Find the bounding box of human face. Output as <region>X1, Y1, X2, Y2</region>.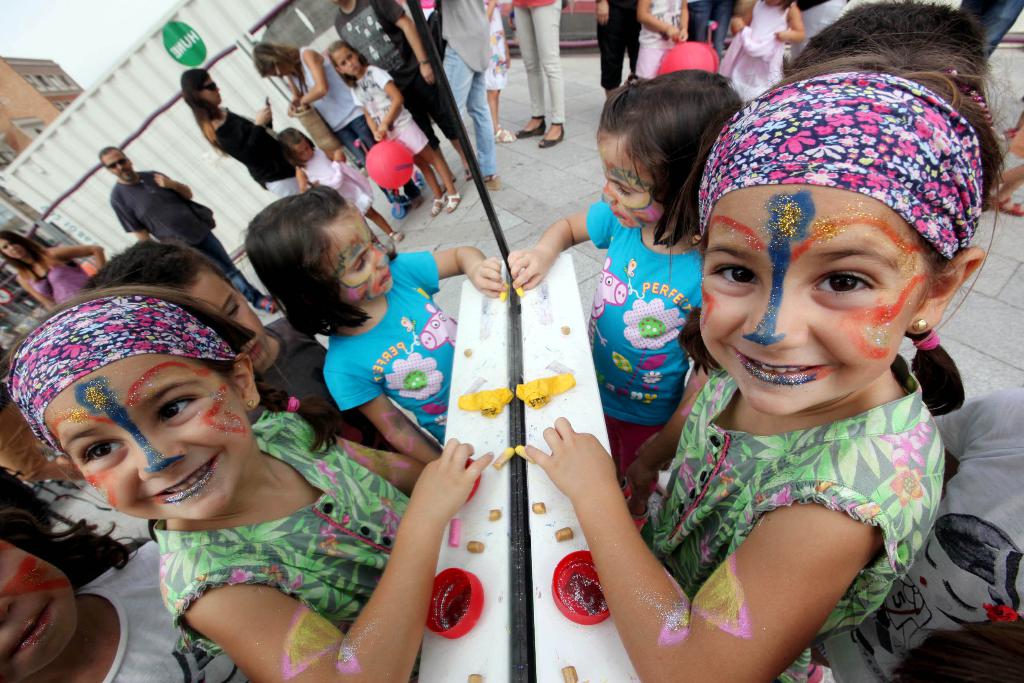
<region>197, 75, 225, 103</region>.
